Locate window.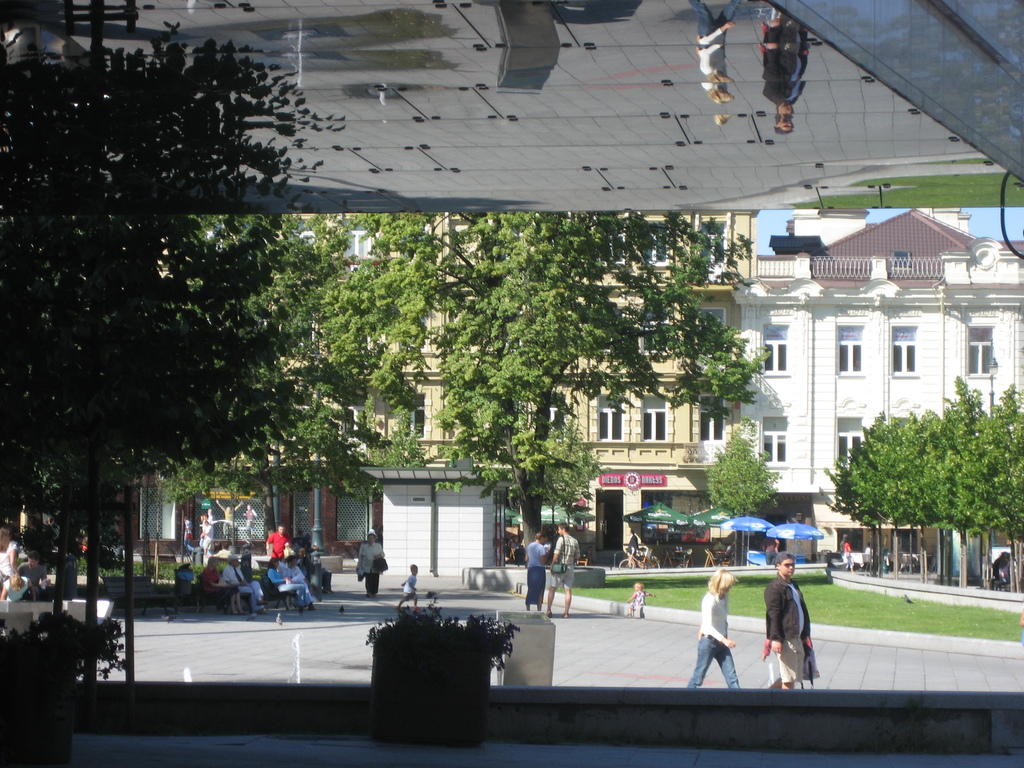
Bounding box: bbox(952, 326, 1019, 379).
